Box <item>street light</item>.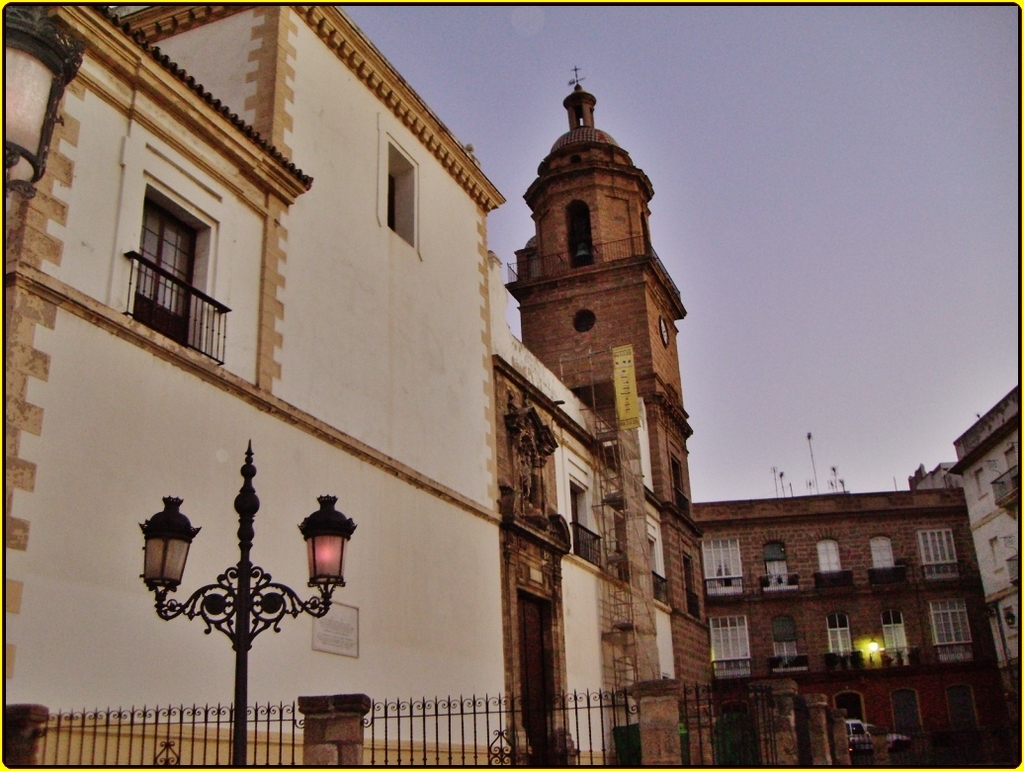
{"x1": 118, "y1": 429, "x2": 328, "y2": 725}.
